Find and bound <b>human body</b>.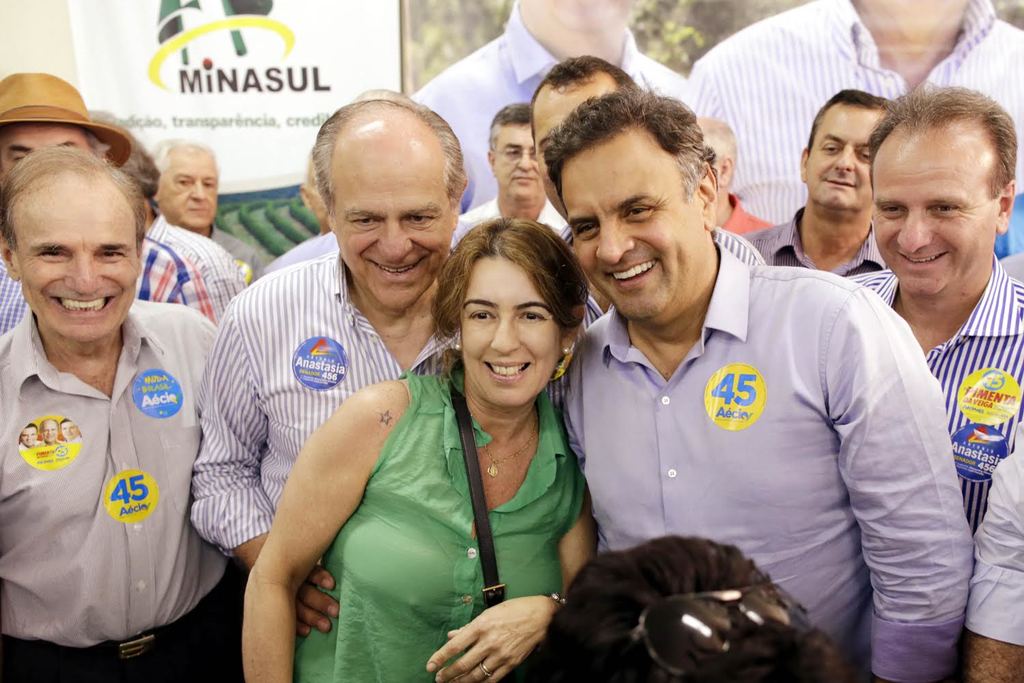
Bound: (737, 204, 885, 274).
